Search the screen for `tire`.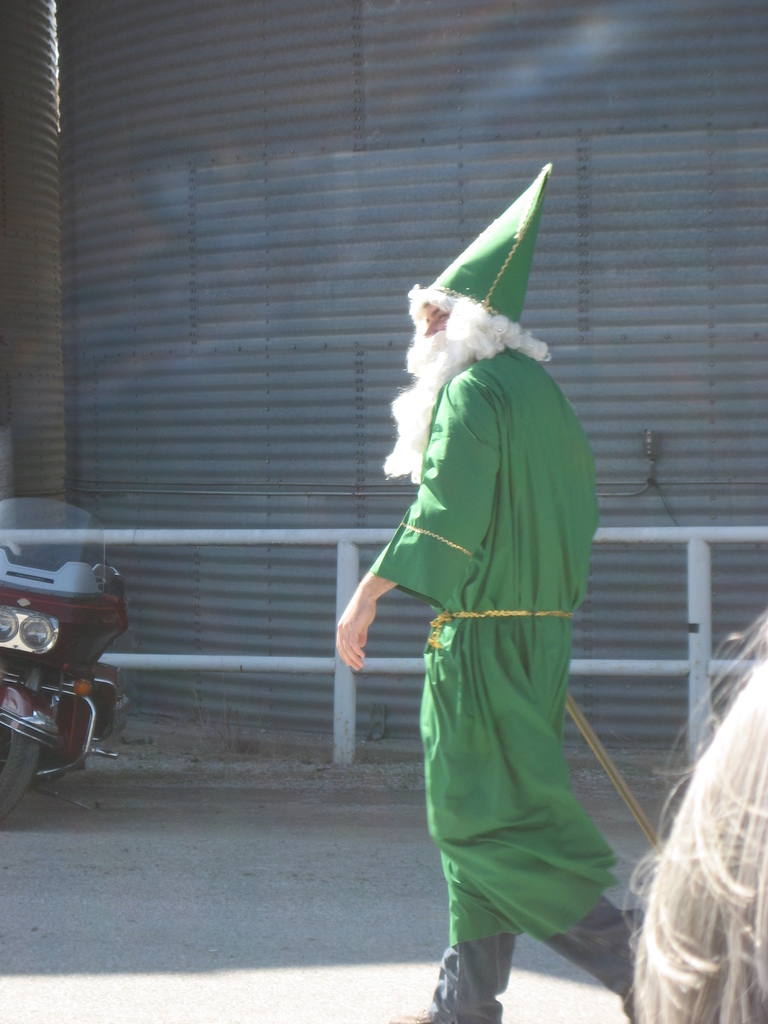
Found at crop(0, 732, 47, 810).
